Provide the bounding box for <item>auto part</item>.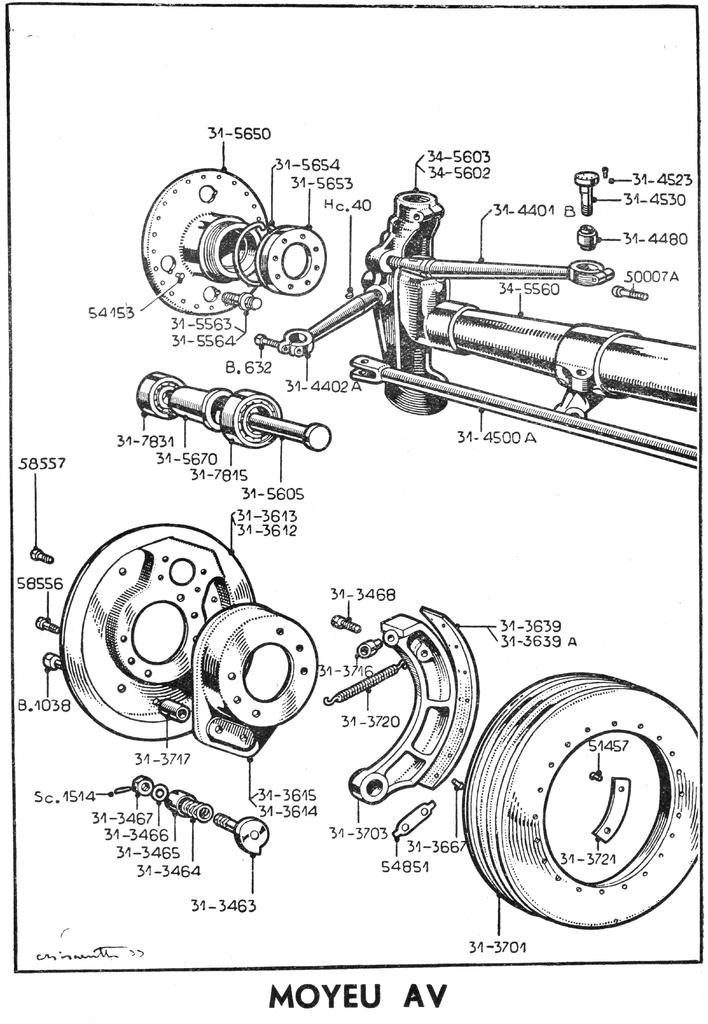
453,667,705,931.
